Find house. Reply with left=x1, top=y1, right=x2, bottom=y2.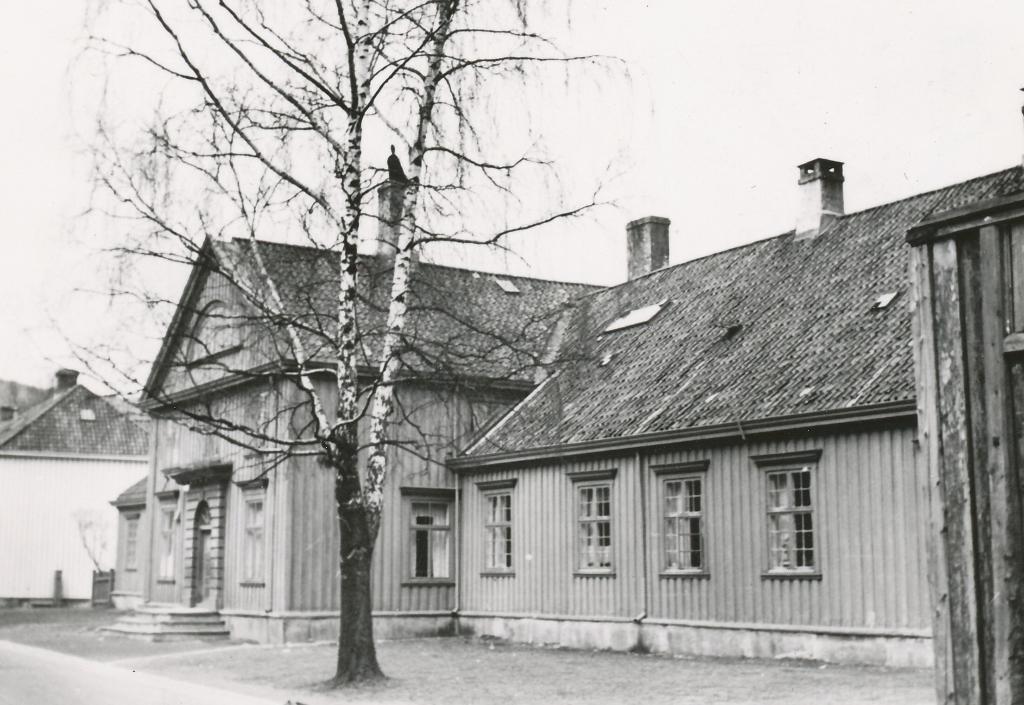
left=0, top=380, right=153, bottom=623.
